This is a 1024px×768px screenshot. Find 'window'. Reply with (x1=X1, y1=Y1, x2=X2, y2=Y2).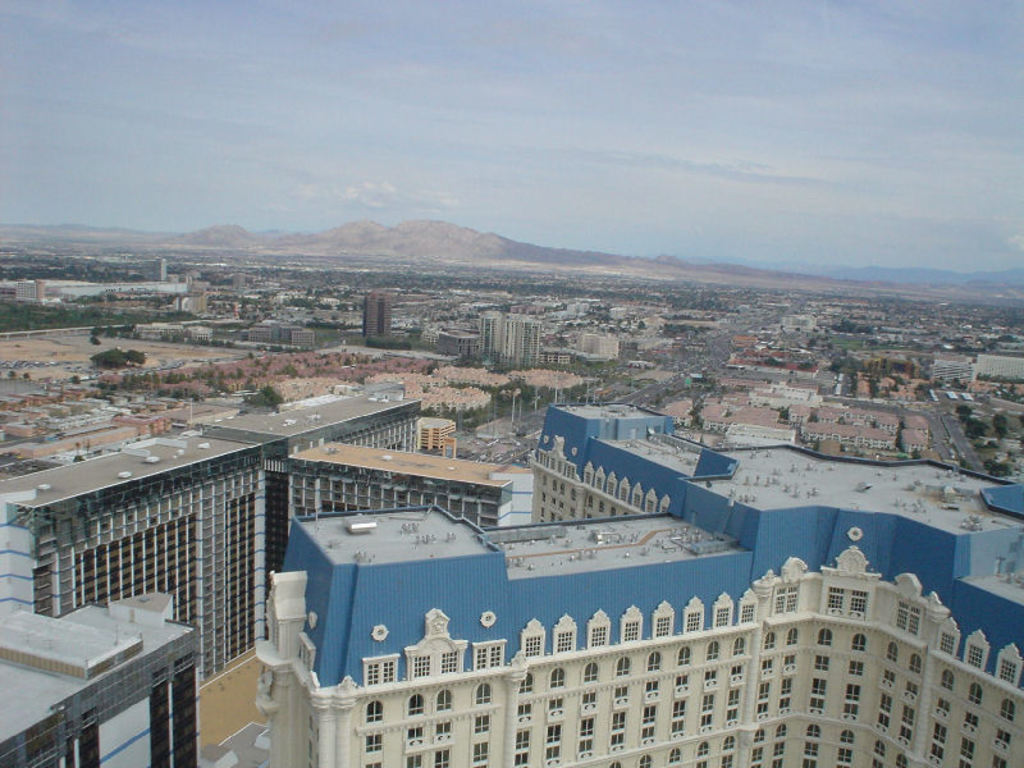
(x1=435, y1=723, x2=452, y2=741).
